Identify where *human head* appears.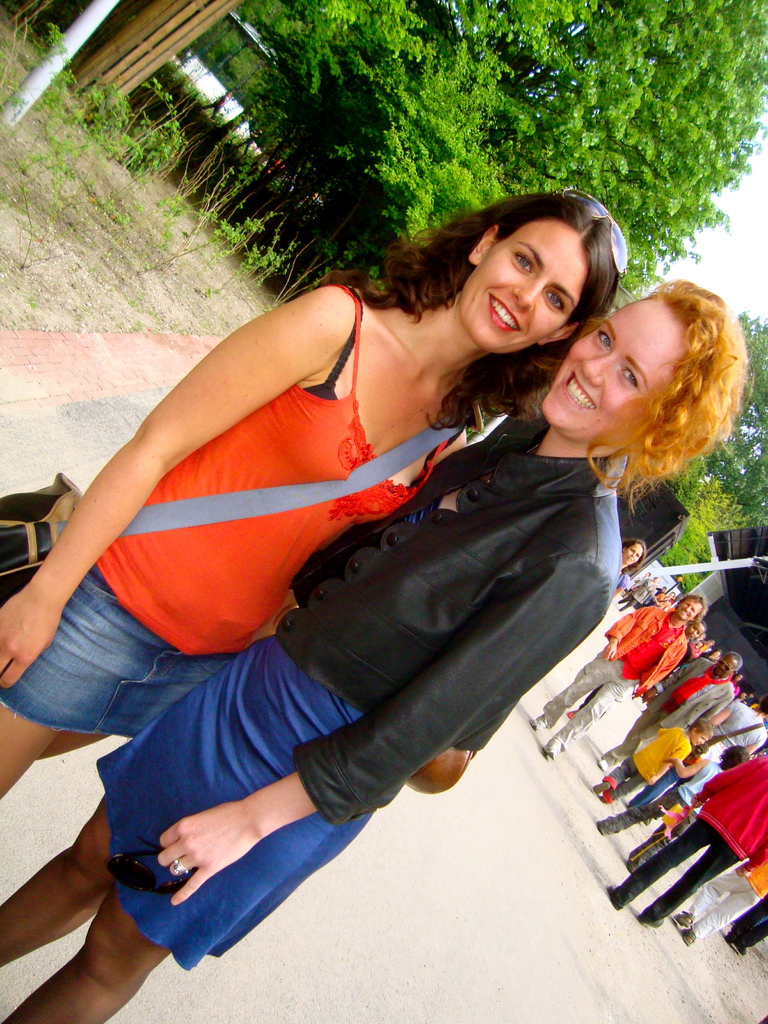
Appears at [688, 623, 707, 644].
